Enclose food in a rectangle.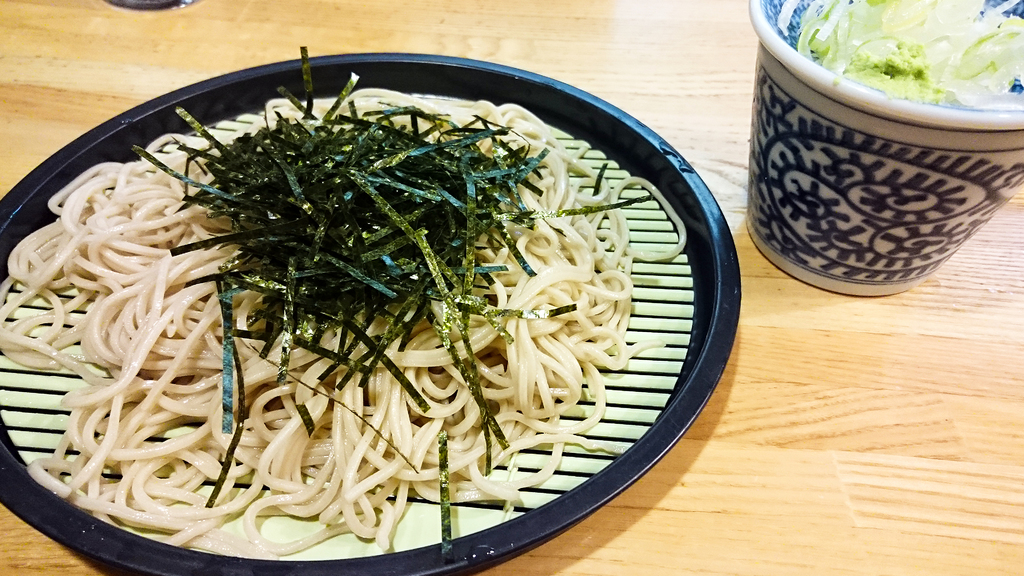
rect(805, 0, 1018, 97).
